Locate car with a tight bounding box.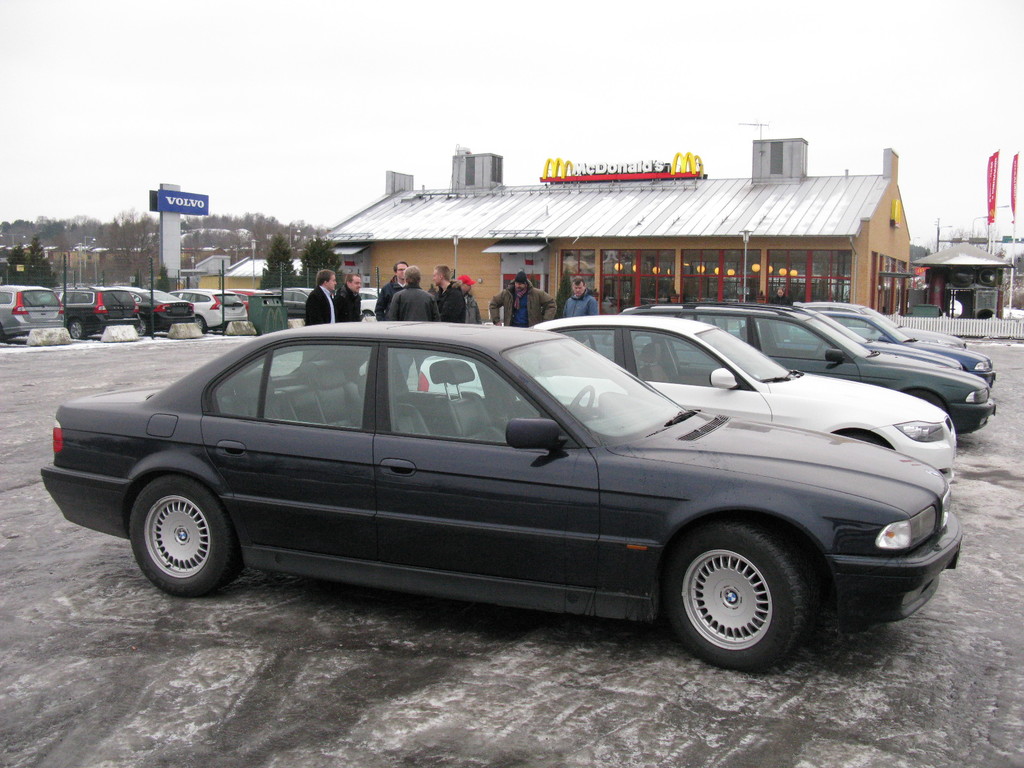
region(616, 310, 1012, 442).
